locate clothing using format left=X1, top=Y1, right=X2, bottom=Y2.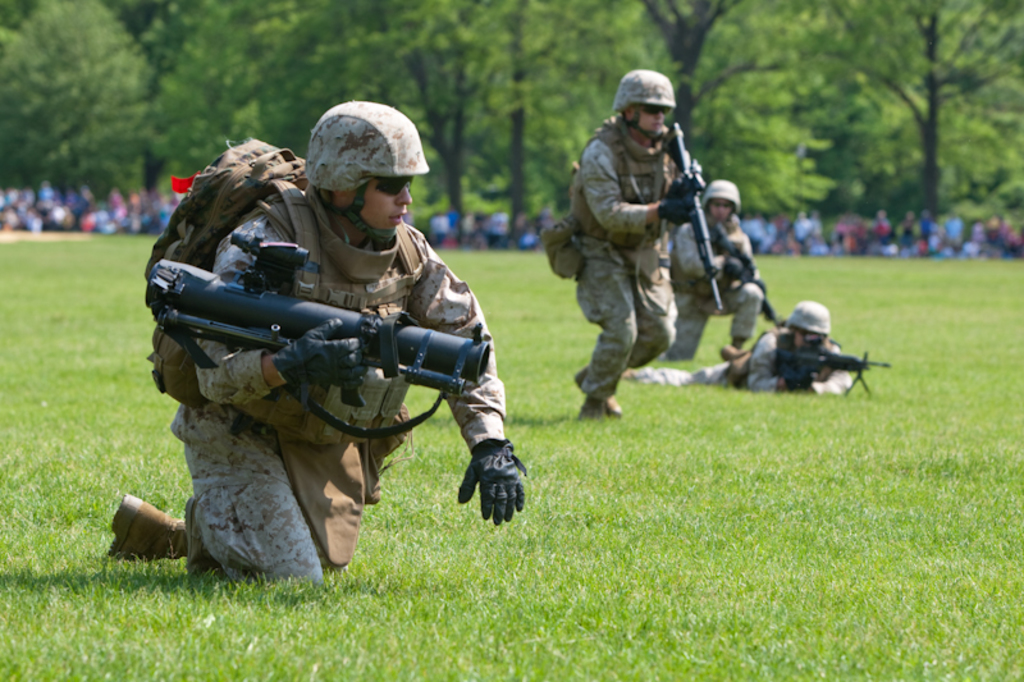
left=632, top=328, right=847, bottom=395.
